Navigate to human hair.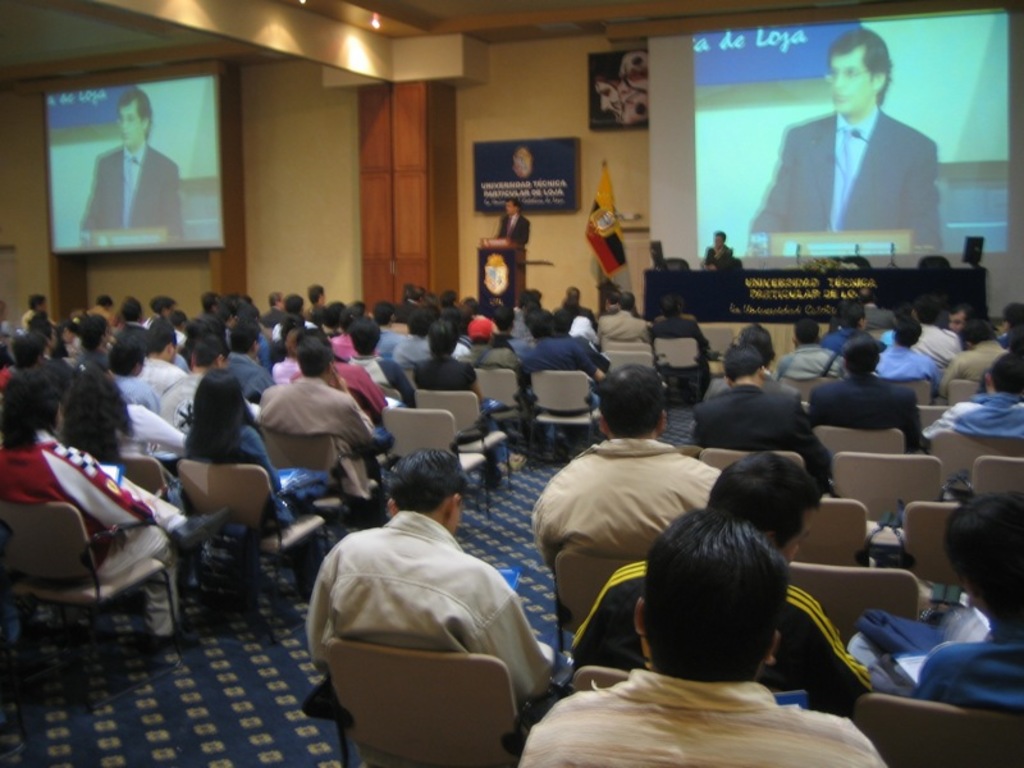
Navigation target: select_region(794, 317, 813, 342).
